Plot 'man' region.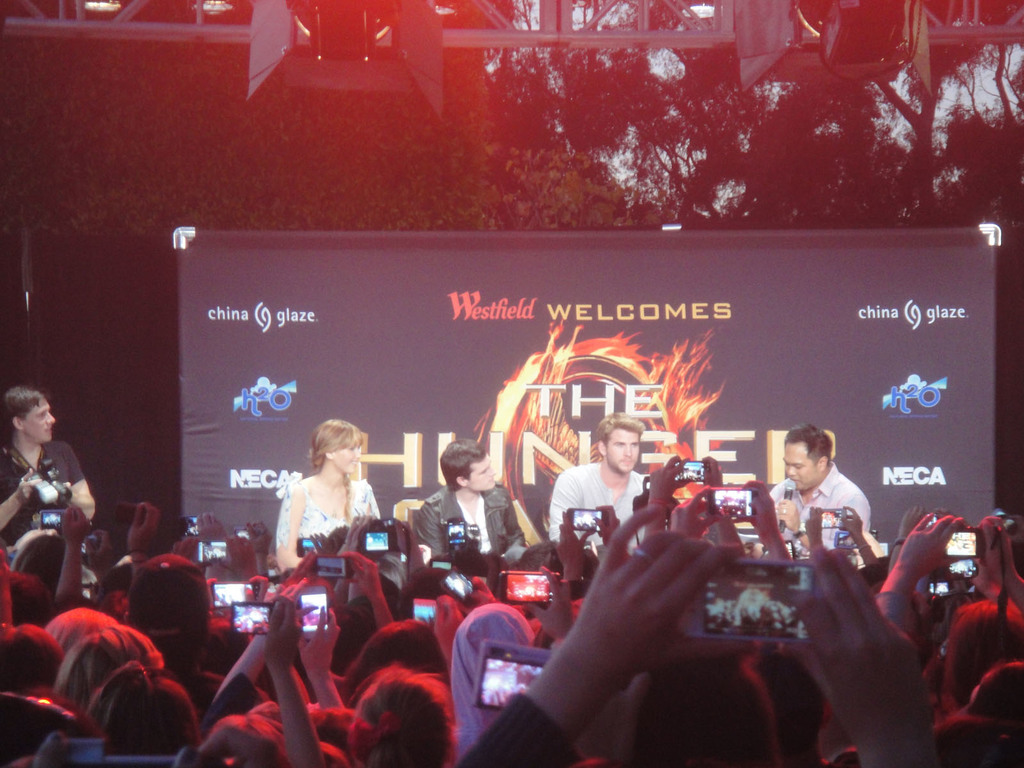
Plotted at box(0, 614, 65, 702).
